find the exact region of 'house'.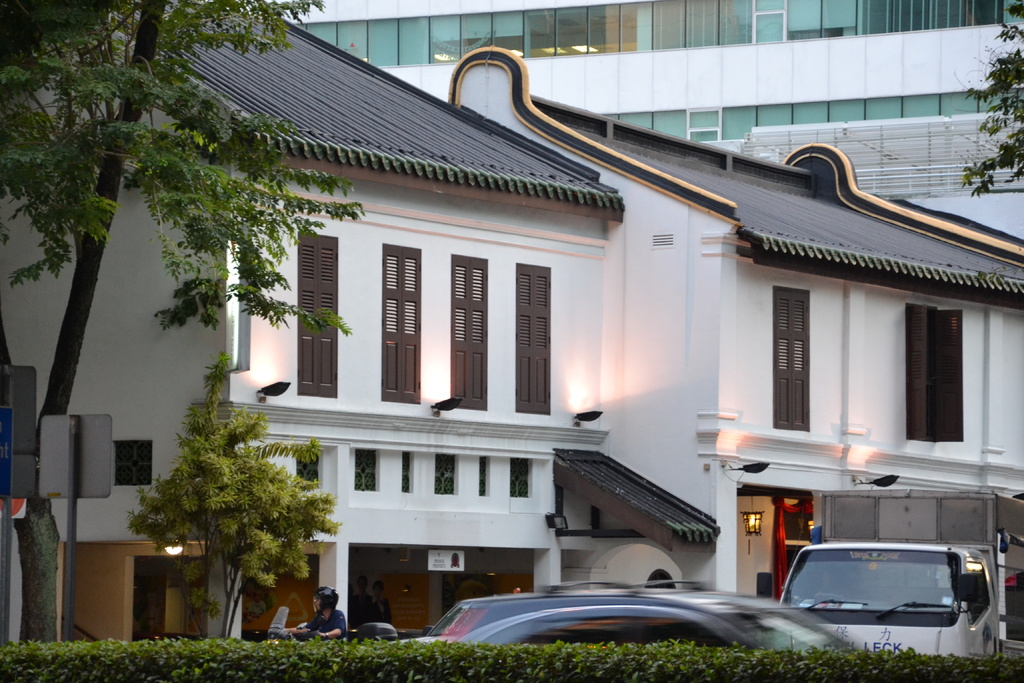
Exact region: bbox=[445, 46, 1023, 605].
